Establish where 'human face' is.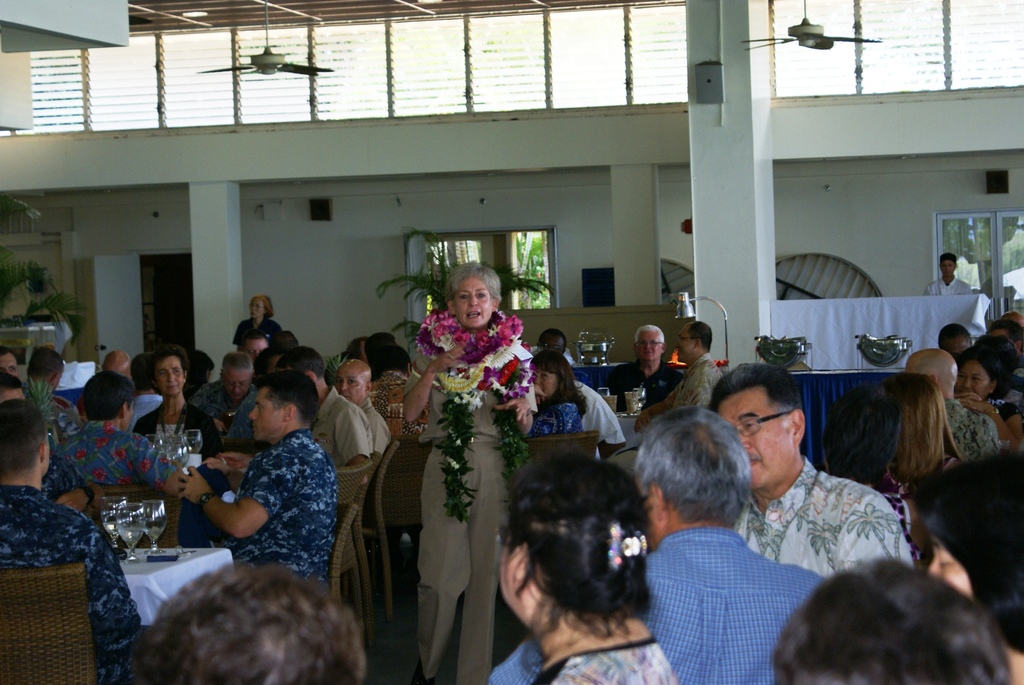
Established at locate(337, 372, 368, 402).
